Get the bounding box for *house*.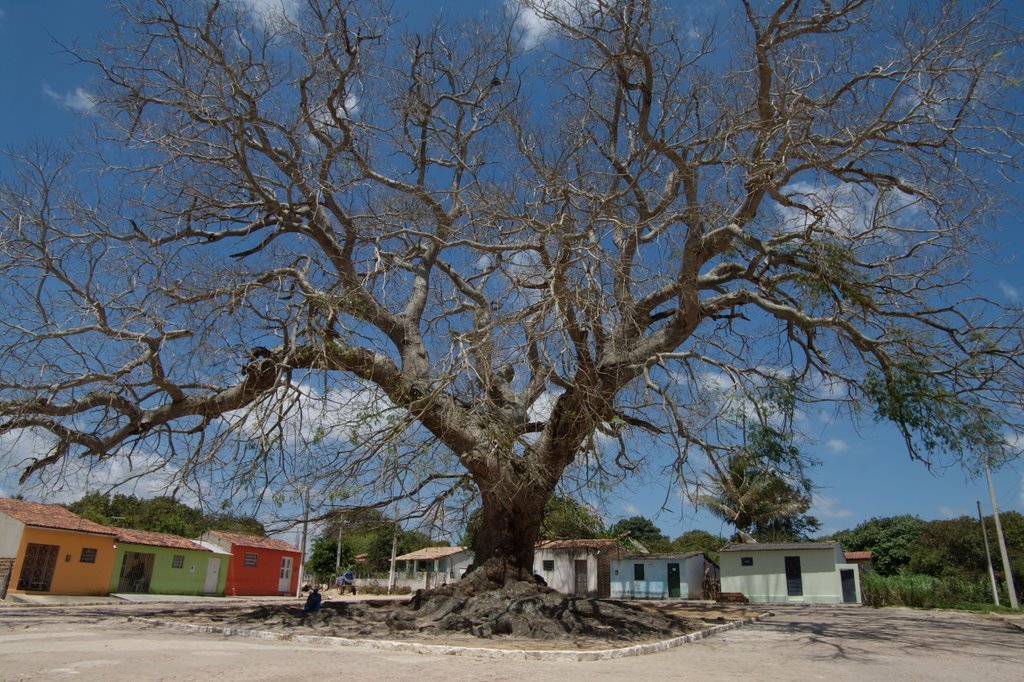
[530,533,635,602].
